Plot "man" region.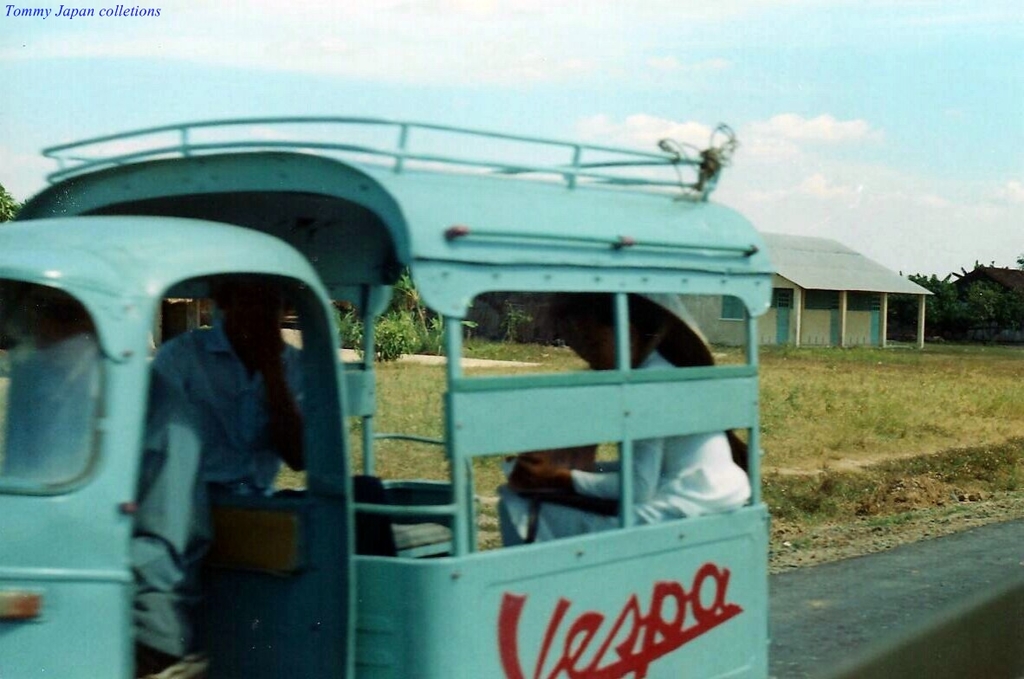
Plotted at left=134, top=369, right=206, bottom=674.
